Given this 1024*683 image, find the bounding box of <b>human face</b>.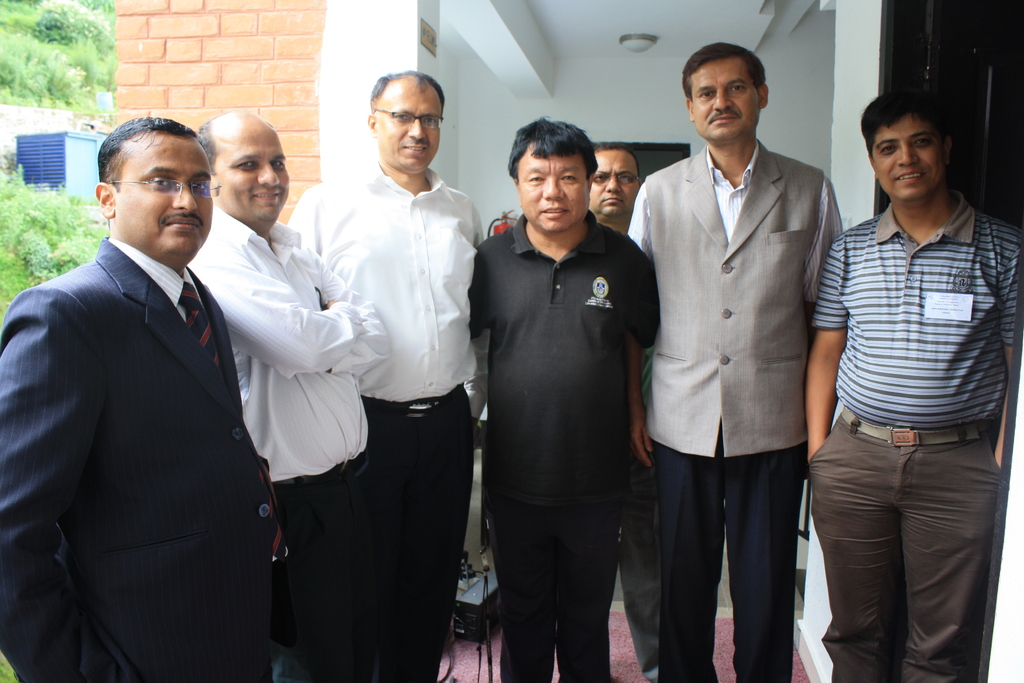
(left=216, top=135, right=283, bottom=224).
